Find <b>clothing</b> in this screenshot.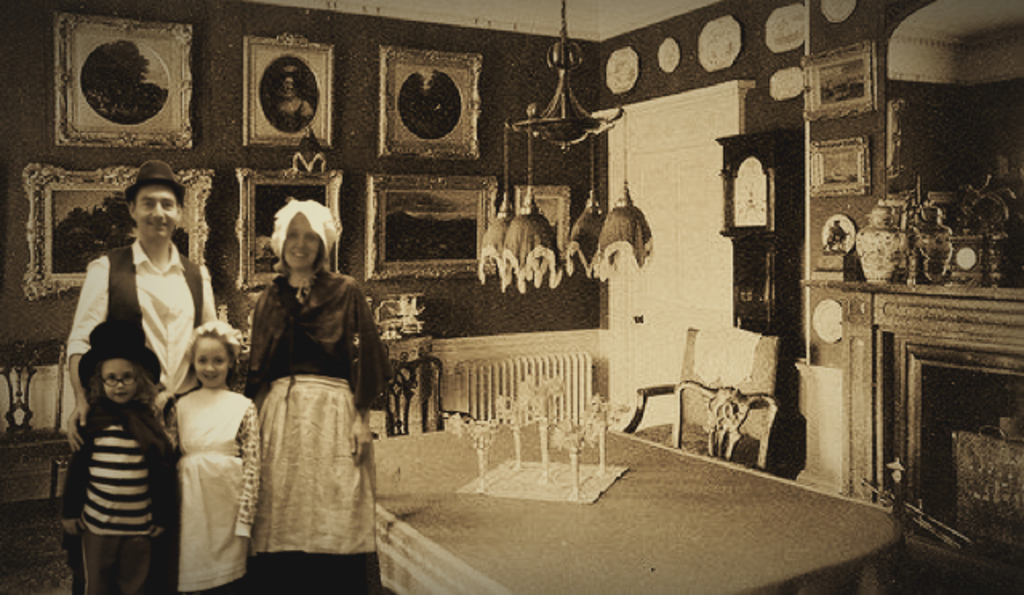
The bounding box for <b>clothing</b> is {"x1": 226, "y1": 229, "x2": 376, "y2": 568}.
